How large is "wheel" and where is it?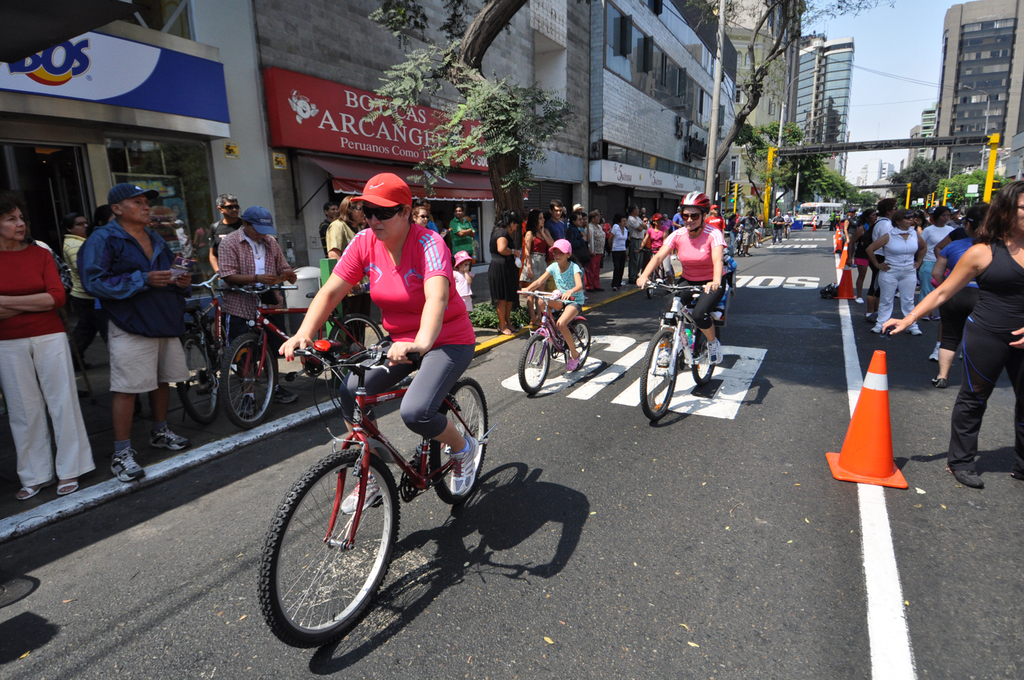
Bounding box: [430,379,489,498].
